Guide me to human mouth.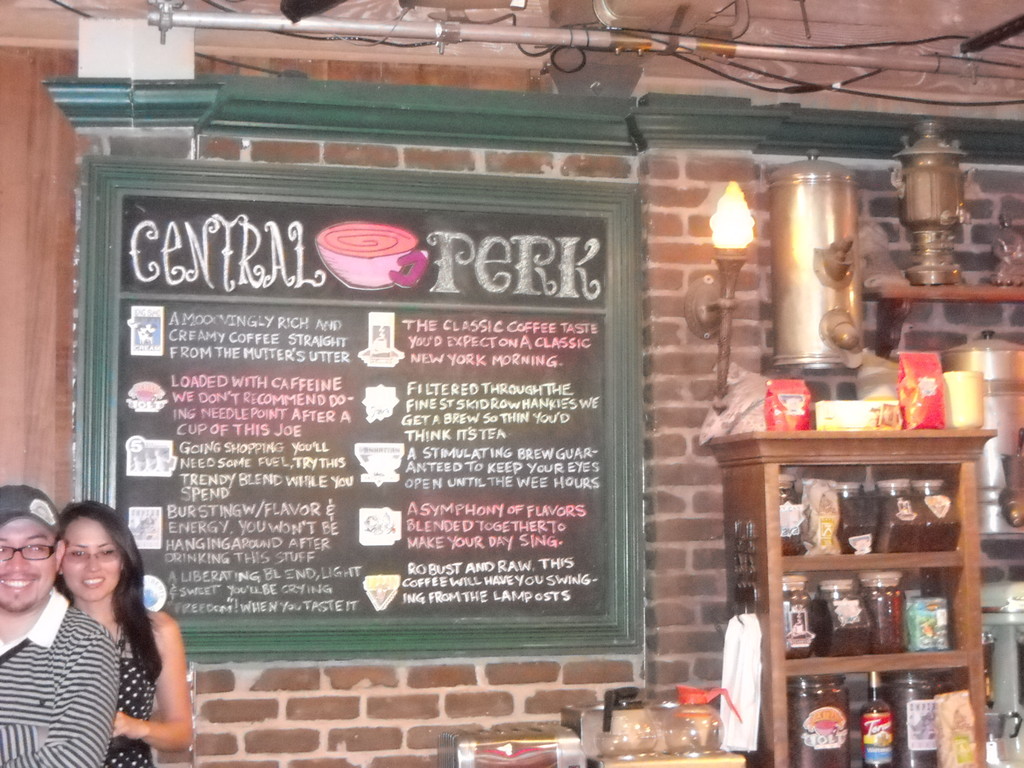
Guidance: rect(81, 577, 106, 591).
